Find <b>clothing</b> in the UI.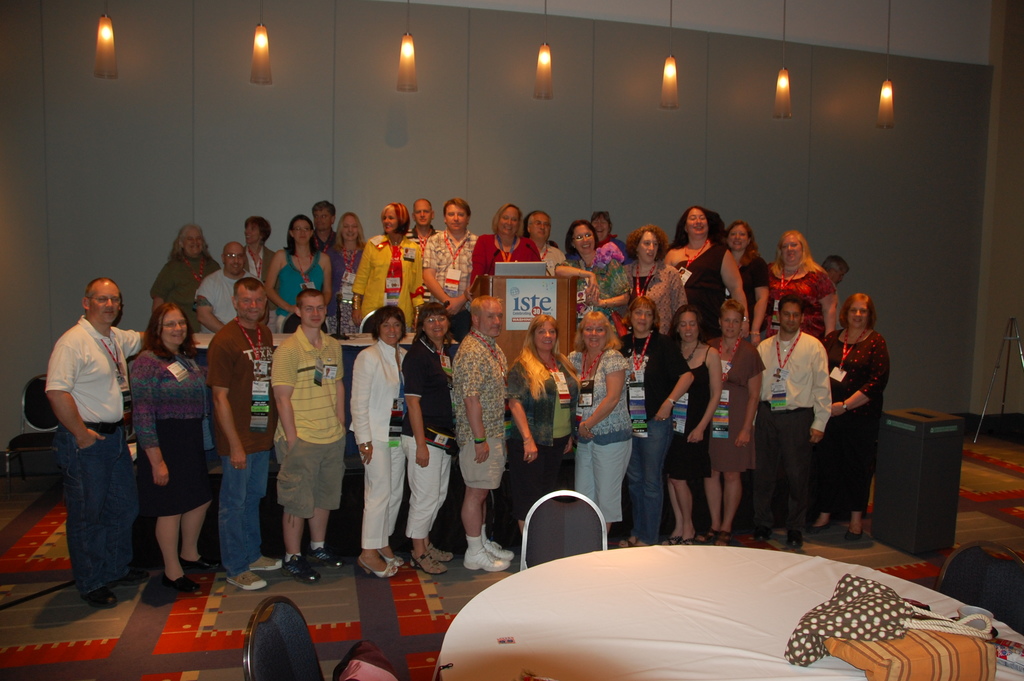
UI element at BBox(130, 341, 209, 521).
